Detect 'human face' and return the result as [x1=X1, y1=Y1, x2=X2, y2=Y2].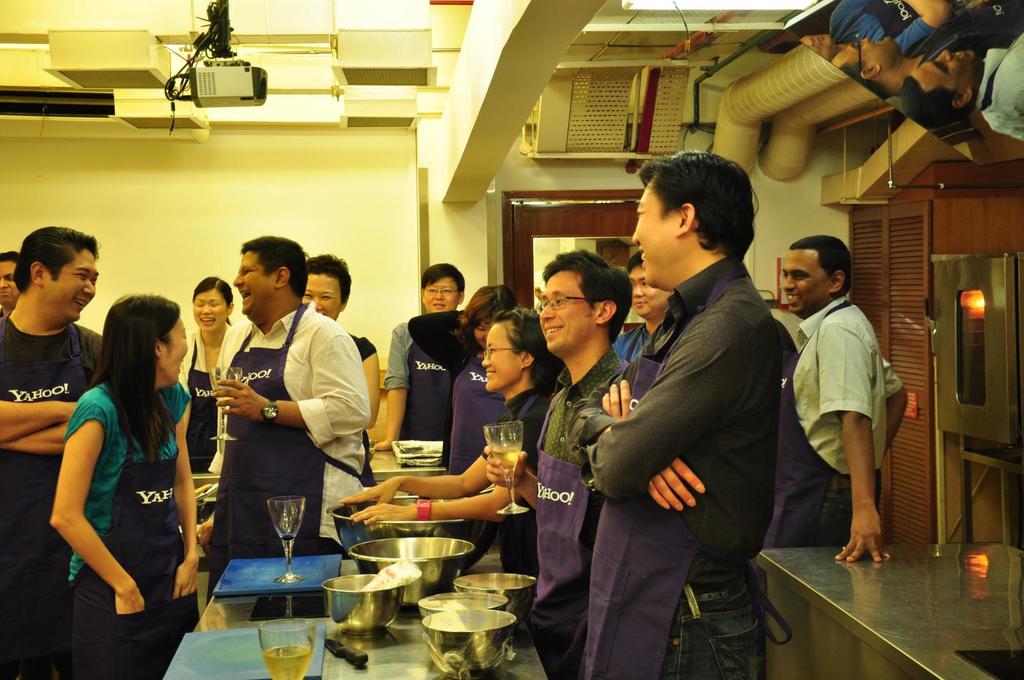
[x1=234, y1=250, x2=273, y2=316].
